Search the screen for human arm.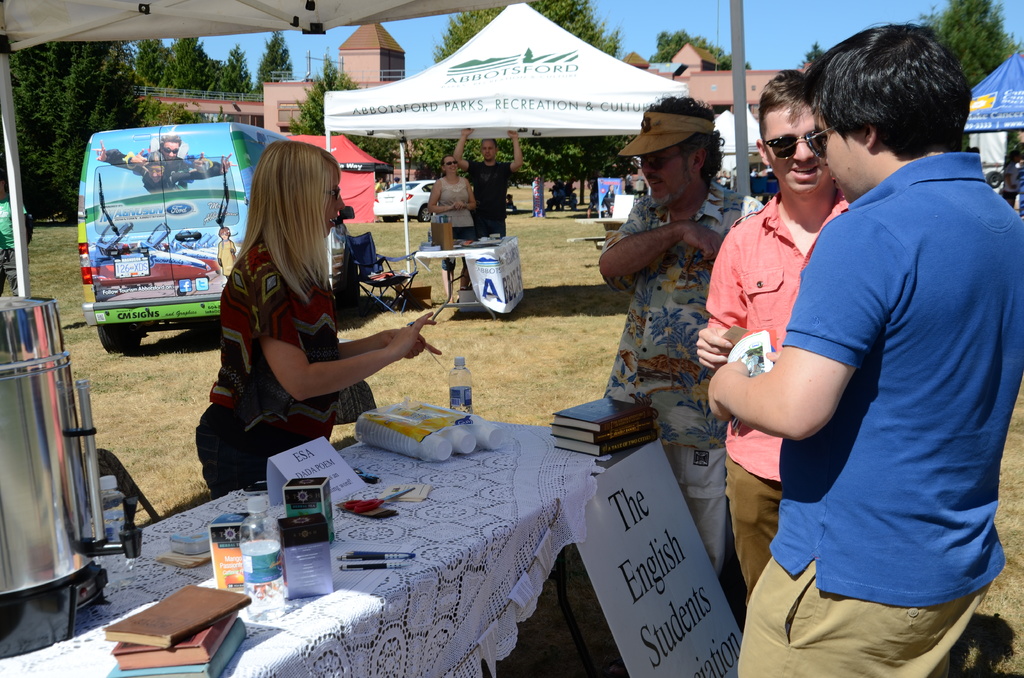
Found at l=426, t=176, r=468, b=212.
